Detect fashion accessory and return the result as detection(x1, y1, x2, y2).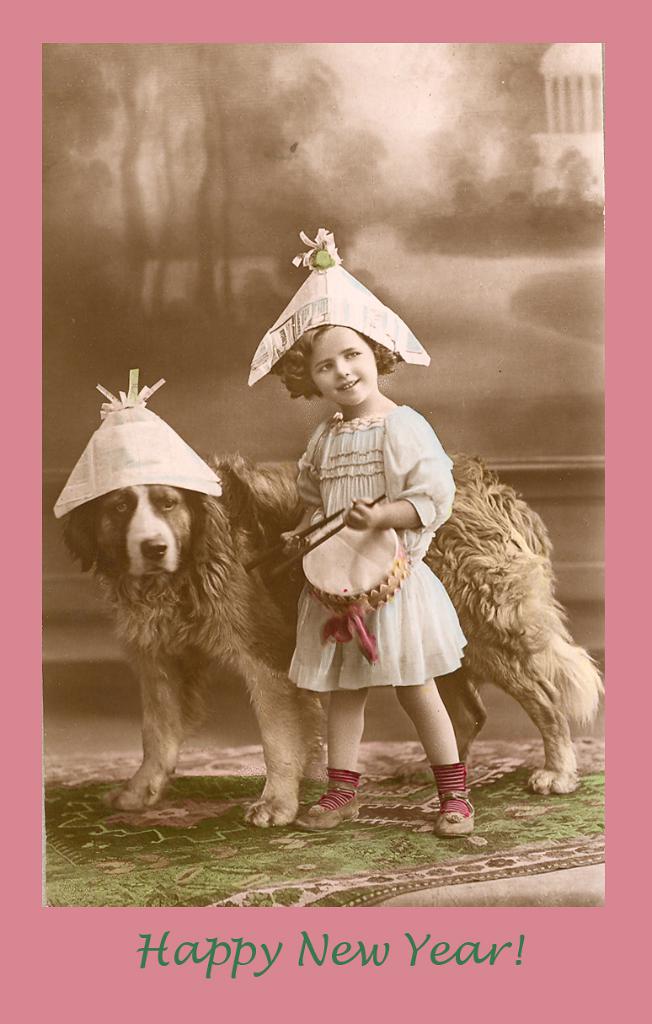
detection(51, 365, 222, 521).
